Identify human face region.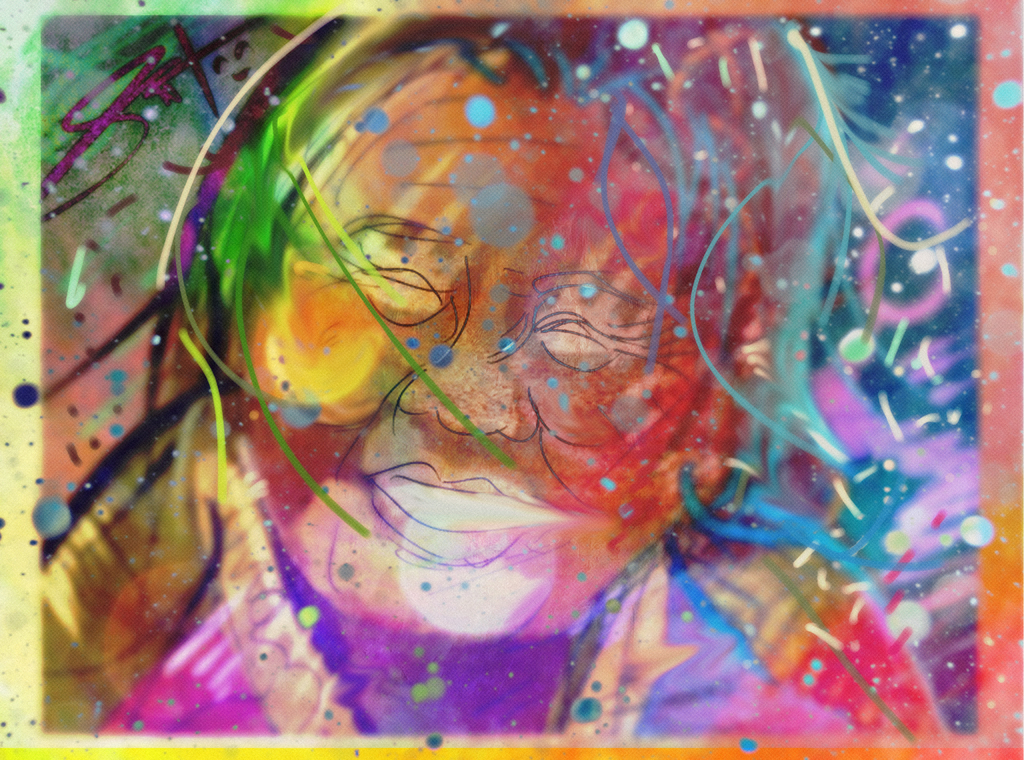
Region: bbox=[241, 65, 709, 631].
